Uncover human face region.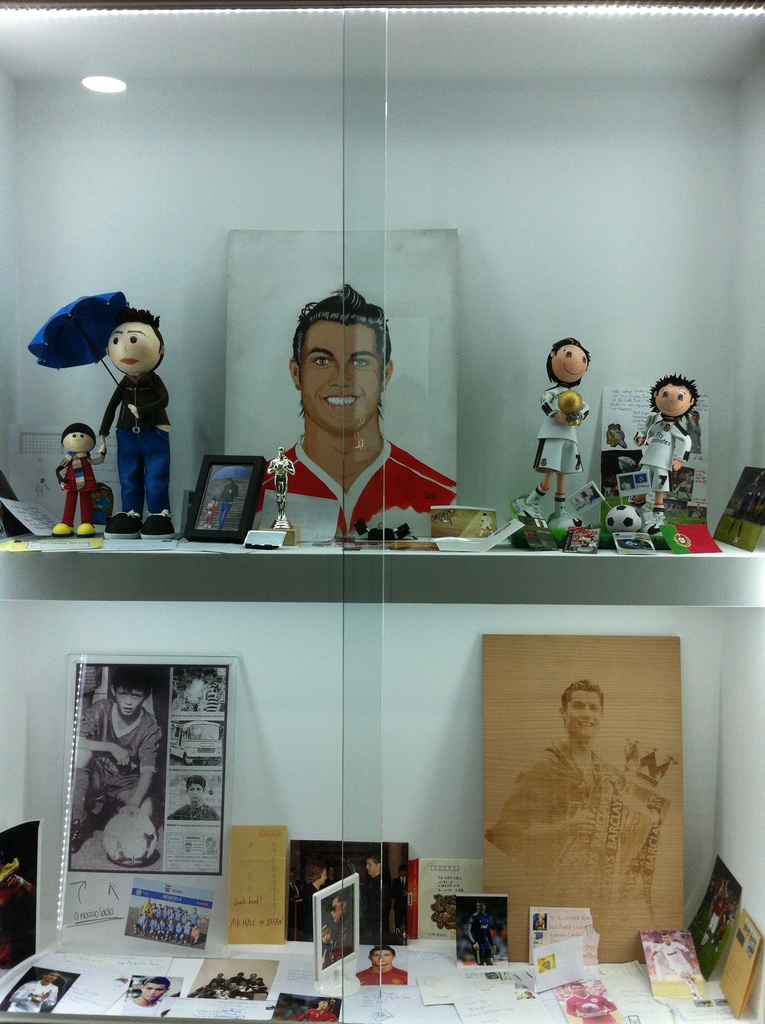
Uncovered: locate(563, 687, 602, 743).
